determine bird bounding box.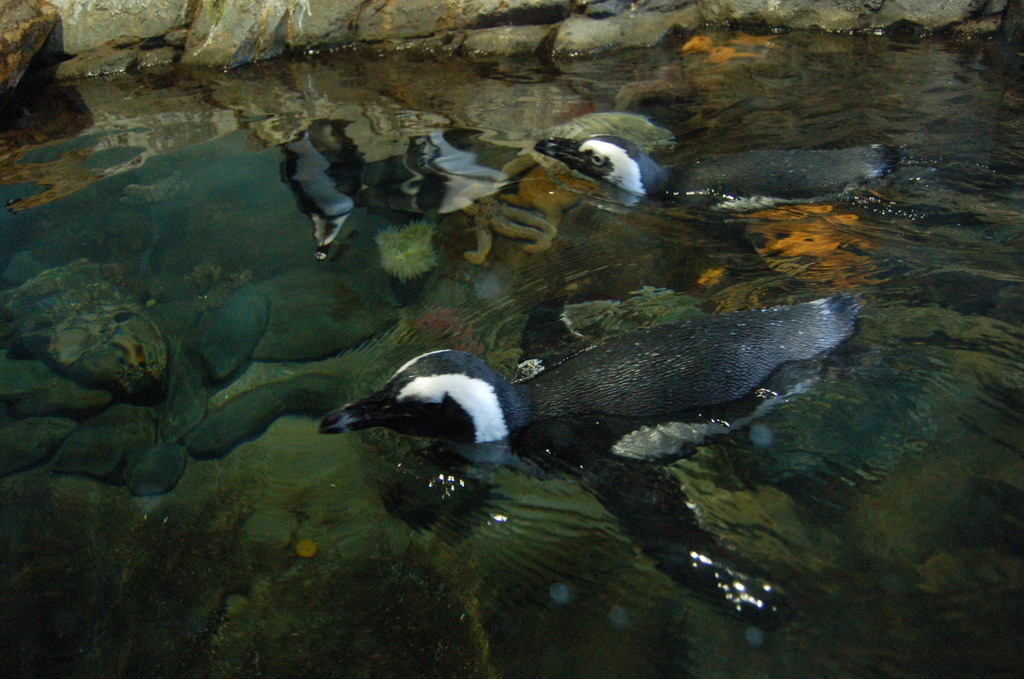
Determined: (337, 288, 859, 489).
